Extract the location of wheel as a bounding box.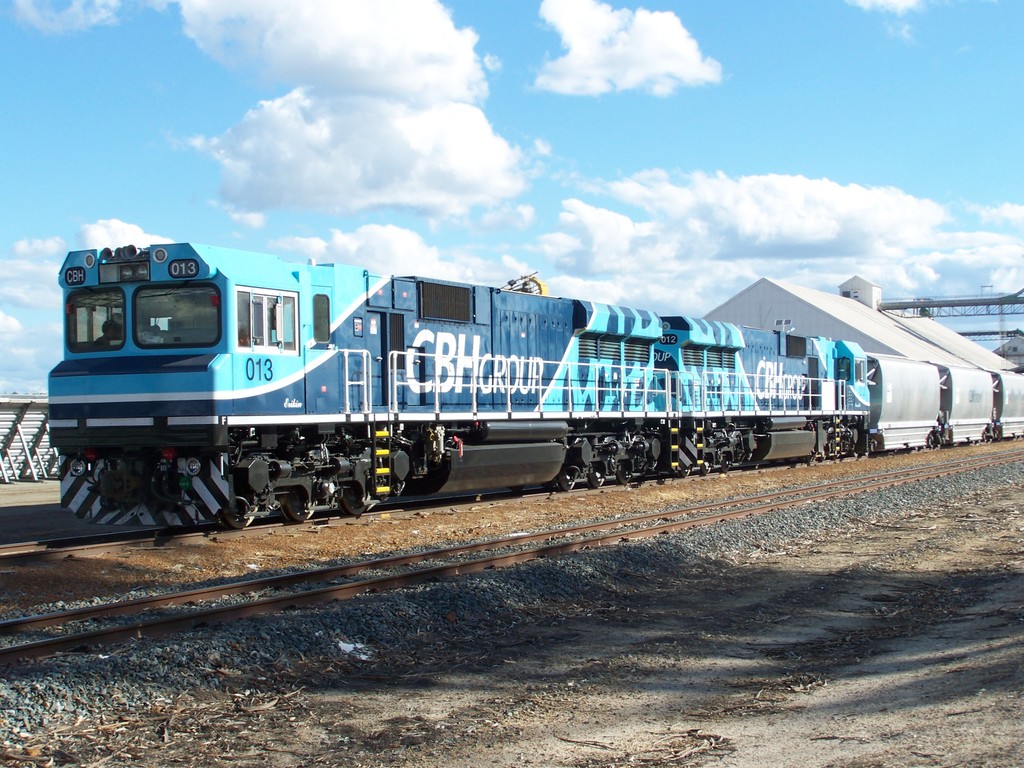
rect(225, 484, 264, 532).
